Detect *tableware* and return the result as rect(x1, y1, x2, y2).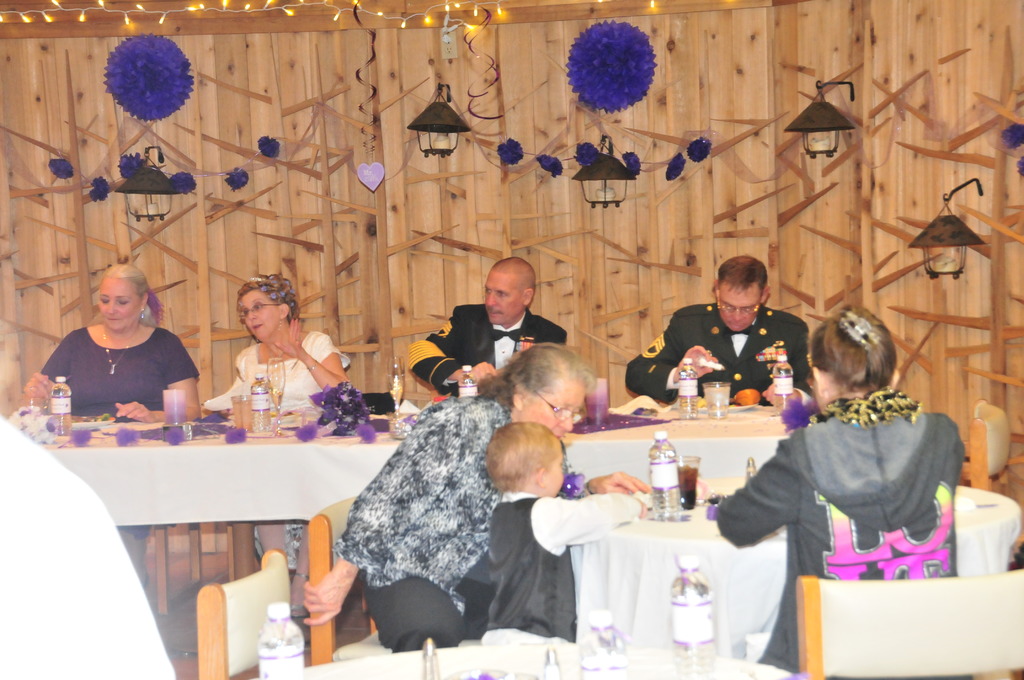
rect(423, 638, 438, 679).
